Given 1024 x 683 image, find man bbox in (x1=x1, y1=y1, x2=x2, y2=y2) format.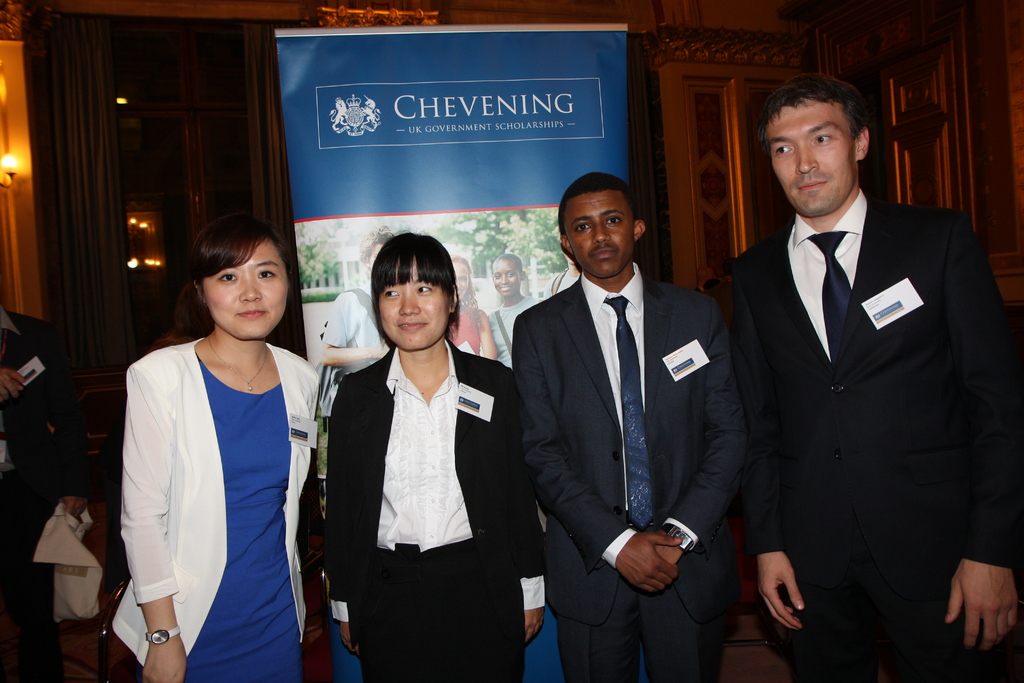
(x1=504, y1=161, x2=749, y2=682).
